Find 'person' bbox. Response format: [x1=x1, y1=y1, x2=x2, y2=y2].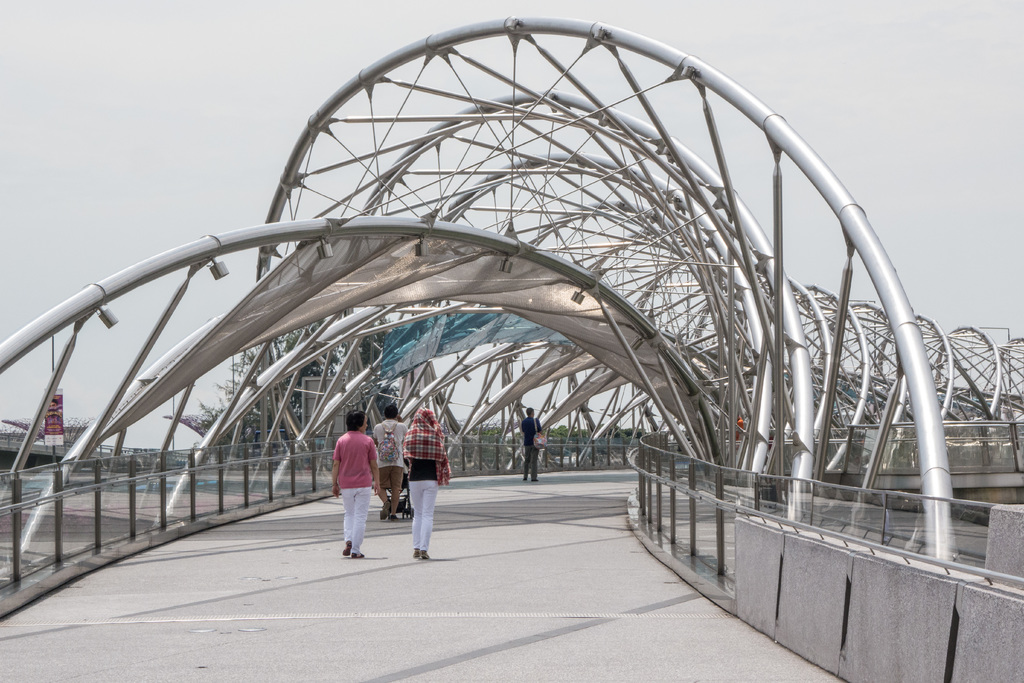
[x1=400, y1=392, x2=455, y2=564].
